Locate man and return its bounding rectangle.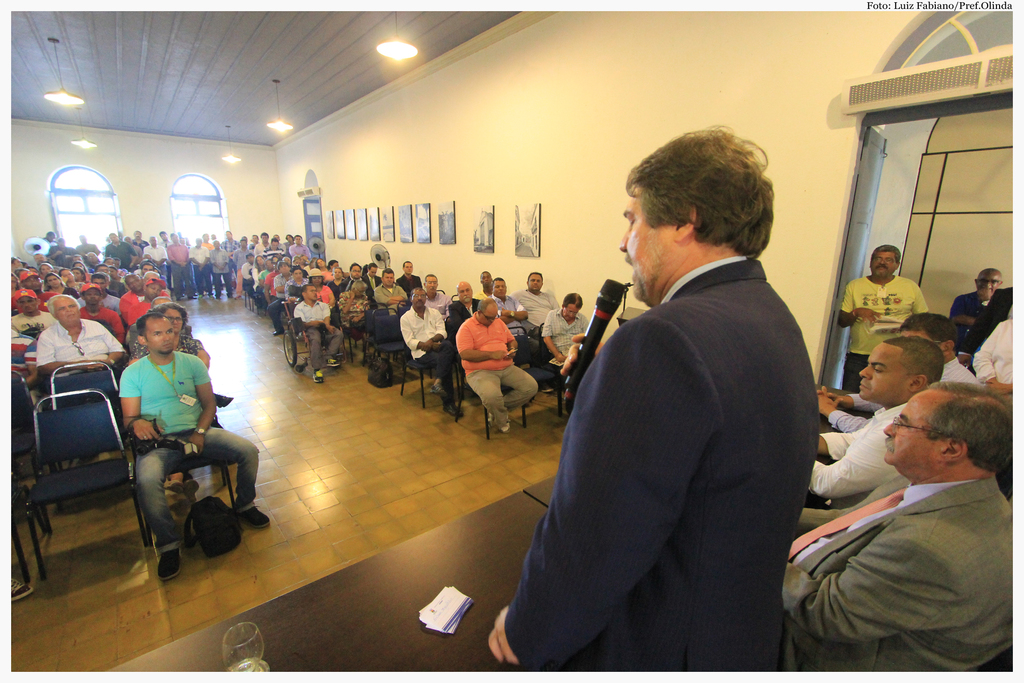
[842, 247, 923, 391].
